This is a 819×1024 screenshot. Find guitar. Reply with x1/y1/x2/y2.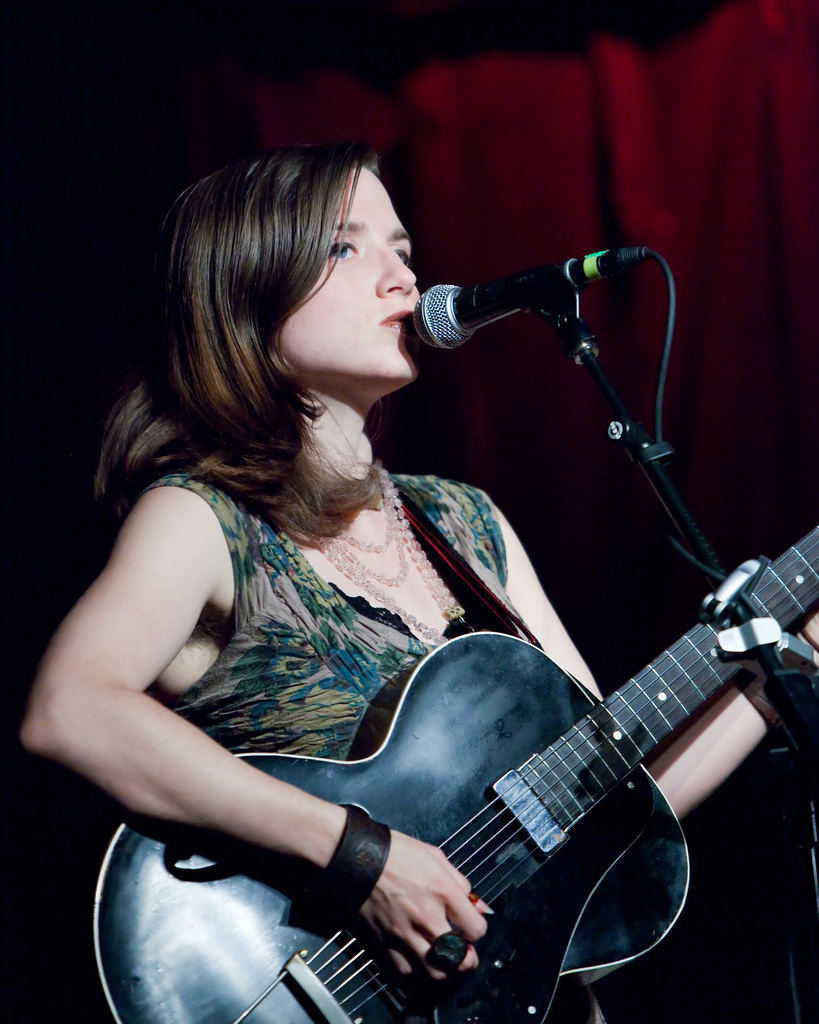
95/524/818/1023.
